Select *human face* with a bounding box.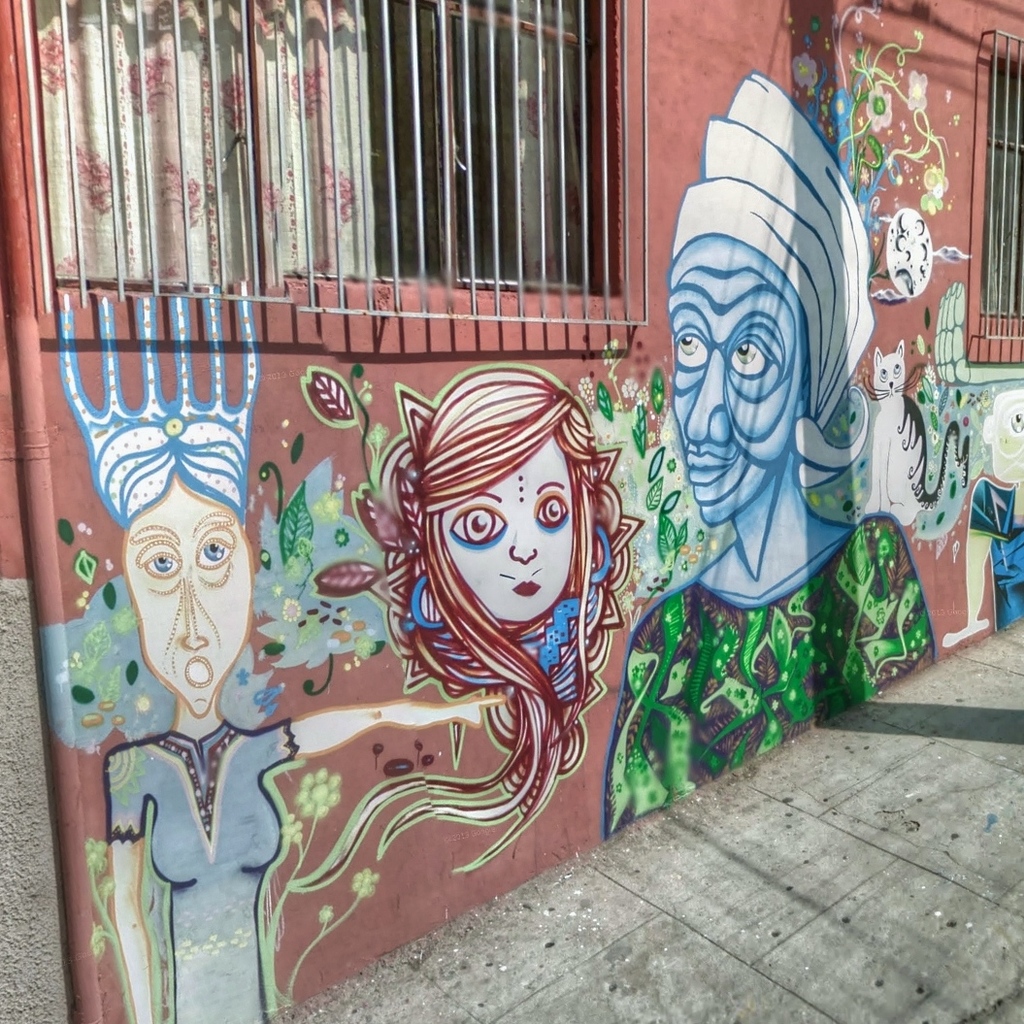
{"x1": 123, "y1": 488, "x2": 256, "y2": 716}.
